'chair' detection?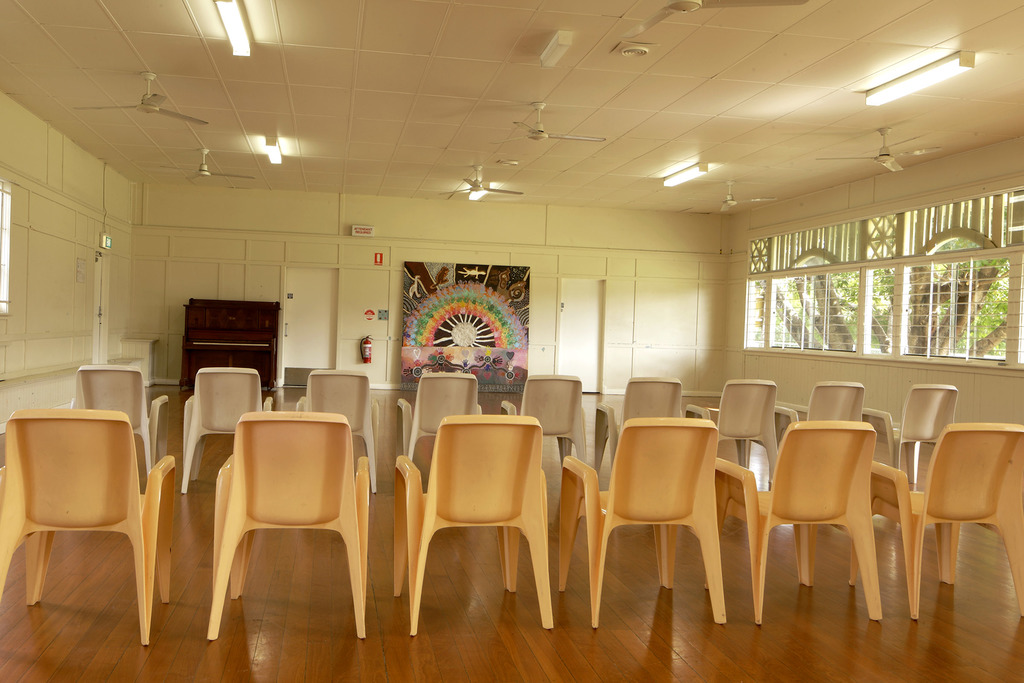
<box>770,402,910,626</box>
